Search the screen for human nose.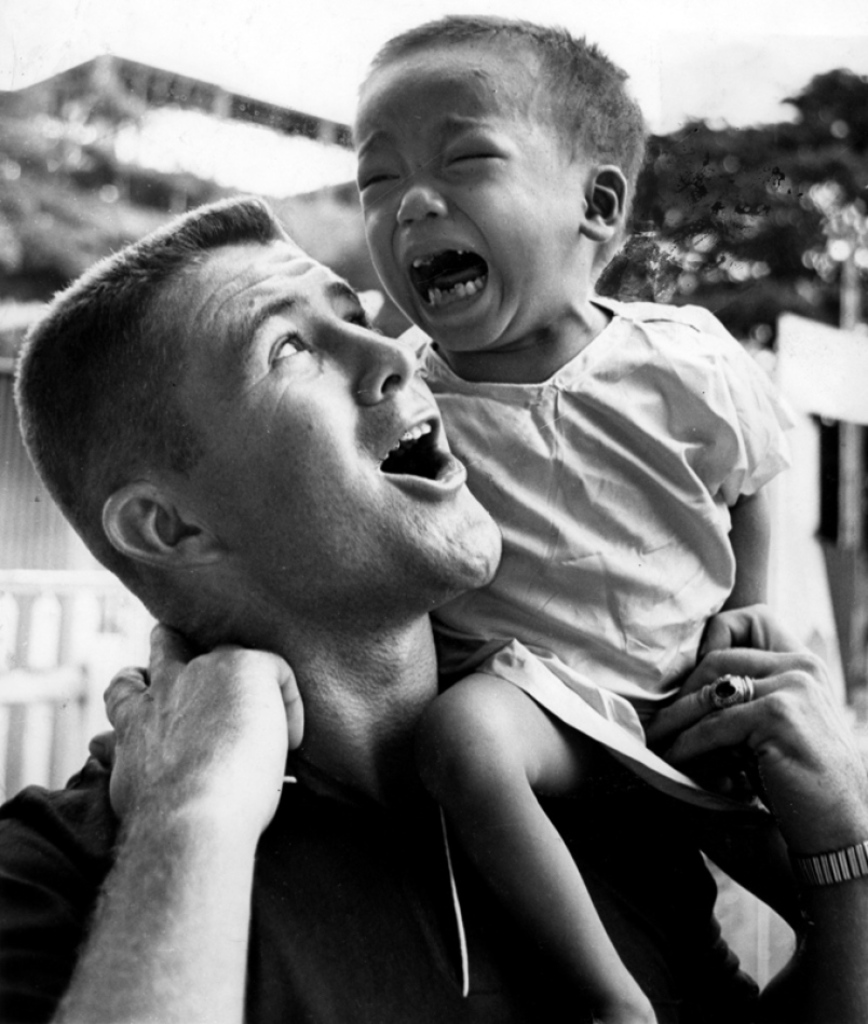
Found at x1=320 y1=301 x2=419 y2=404.
